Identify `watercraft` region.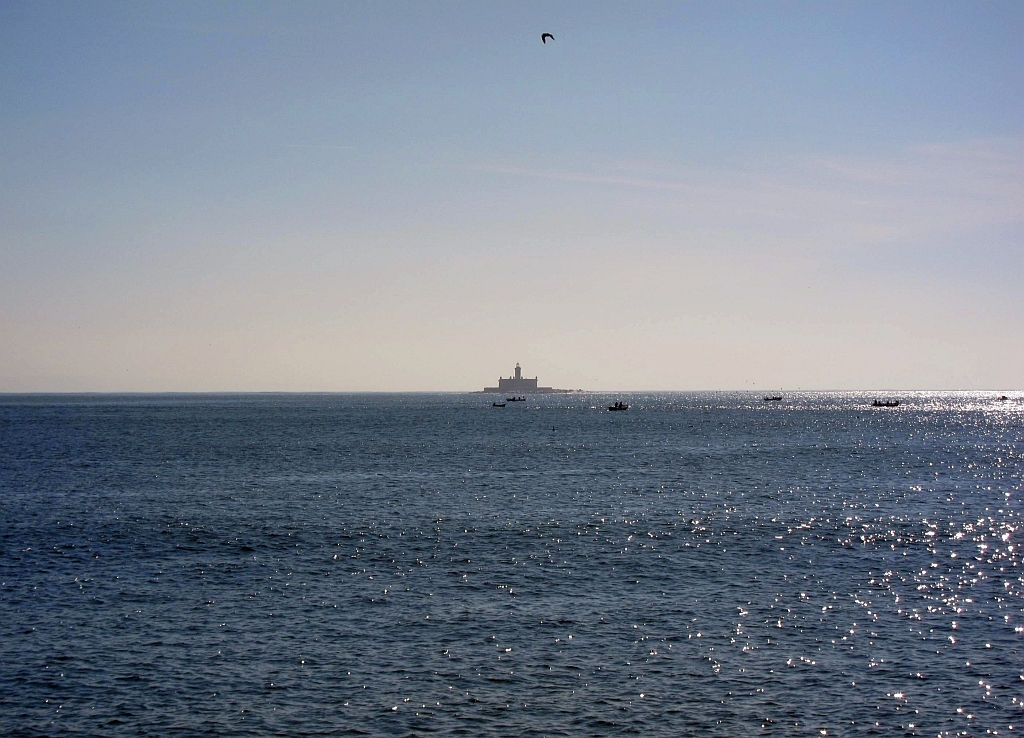
Region: [508, 393, 531, 405].
